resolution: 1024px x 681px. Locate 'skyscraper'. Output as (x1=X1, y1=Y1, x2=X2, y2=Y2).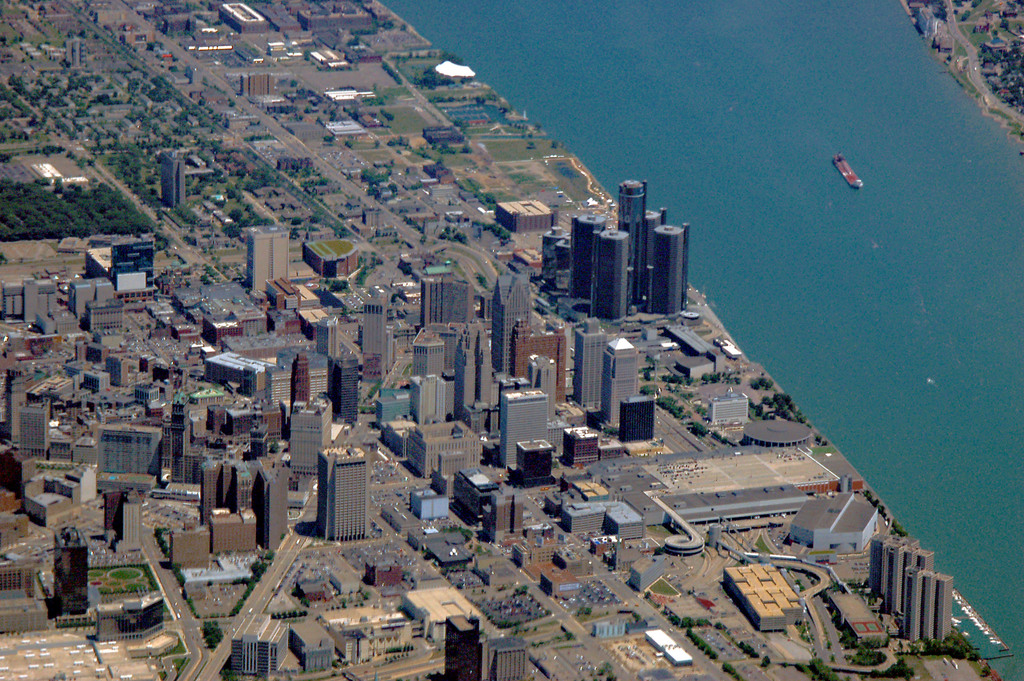
(x1=284, y1=615, x2=339, y2=669).
